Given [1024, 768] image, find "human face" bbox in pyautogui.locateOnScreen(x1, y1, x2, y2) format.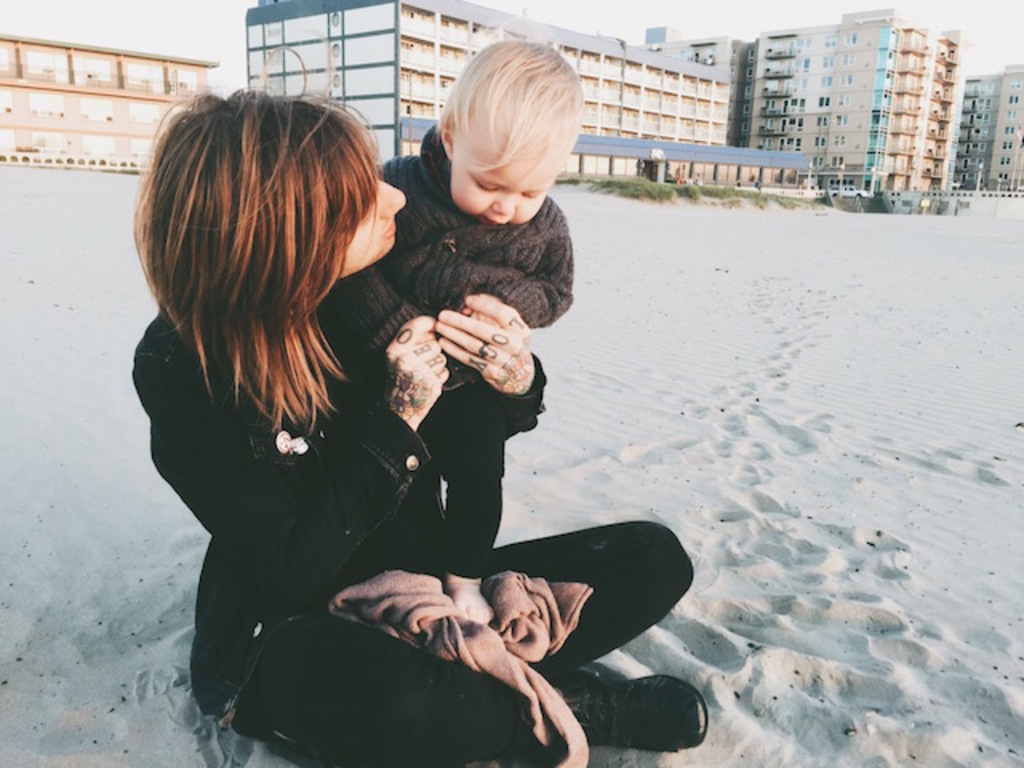
pyautogui.locateOnScreen(336, 181, 408, 282).
